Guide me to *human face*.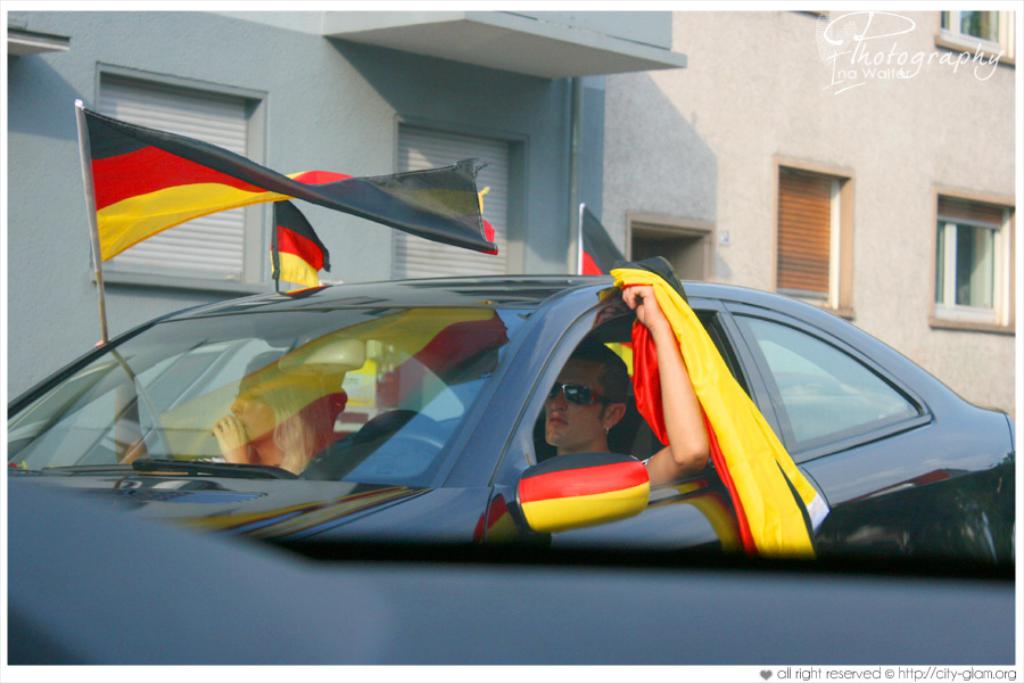
Guidance: detection(232, 372, 273, 444).
